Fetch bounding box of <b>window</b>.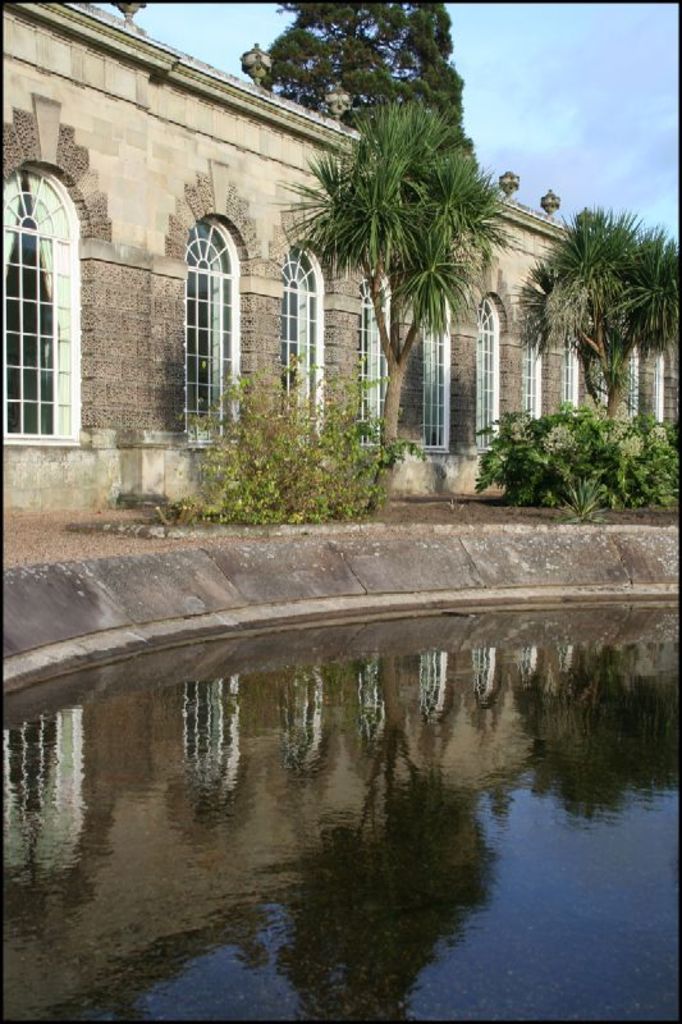
Bbox: box=[618, 343, 637, 421].
